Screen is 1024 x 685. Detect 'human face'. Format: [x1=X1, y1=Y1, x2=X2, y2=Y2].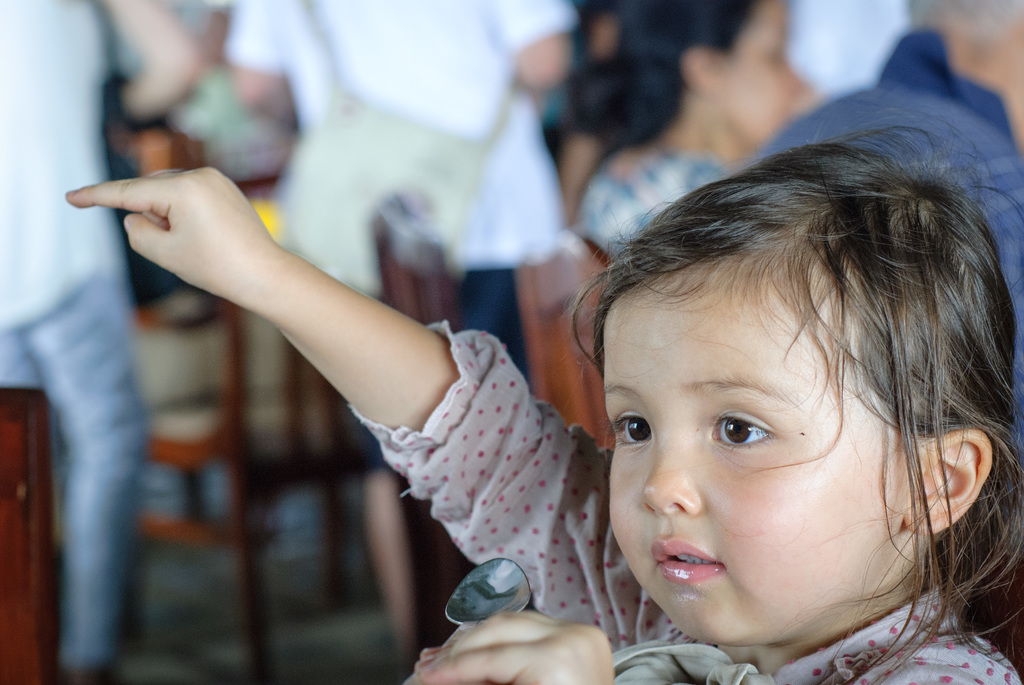
[x1=712, y1=0, x2=808, y2=142].
